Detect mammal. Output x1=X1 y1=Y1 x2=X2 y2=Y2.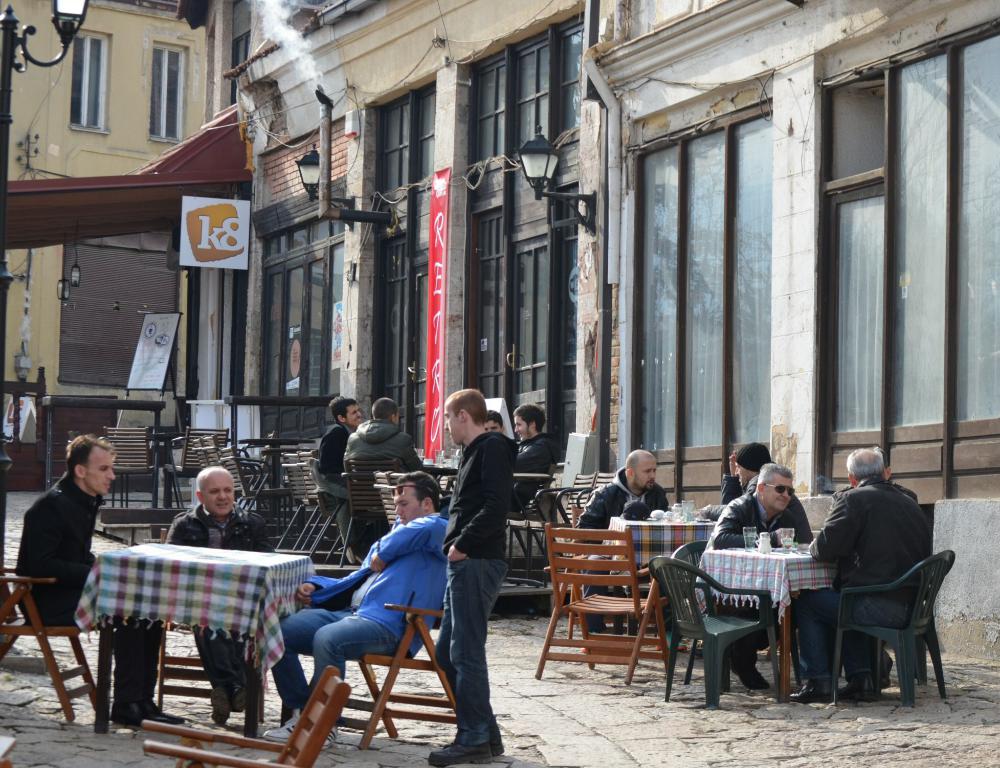
x1=315 y1=392 x2=362 y2=554.
